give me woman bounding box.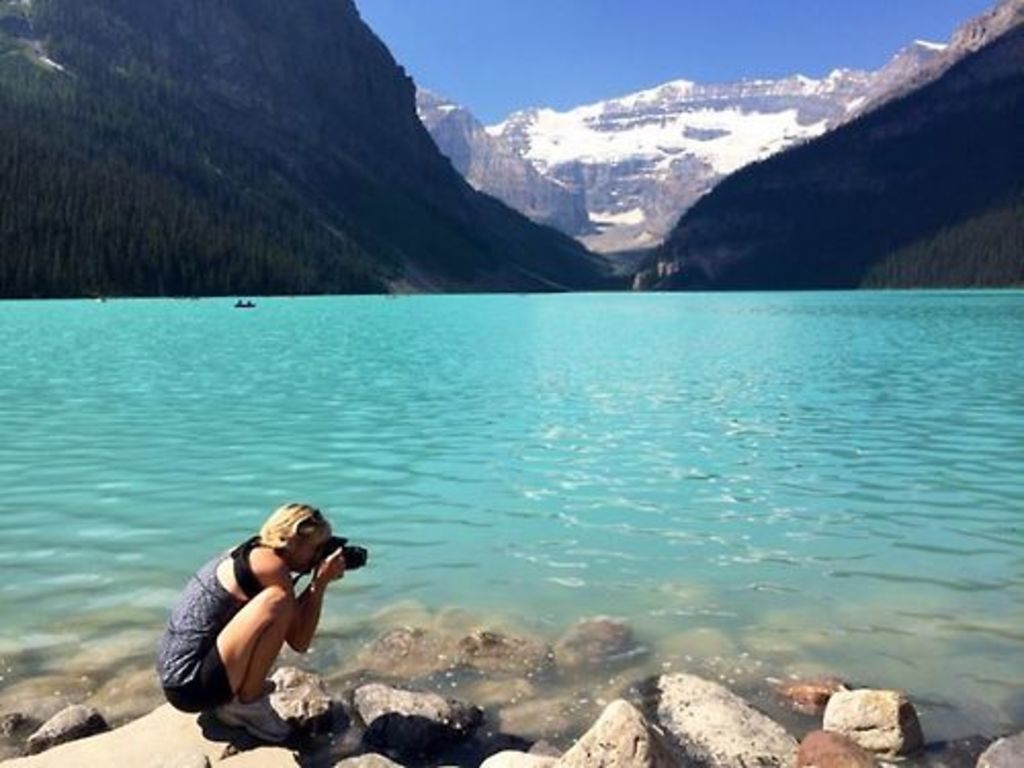
bbox(147, 492, 365, 752).
